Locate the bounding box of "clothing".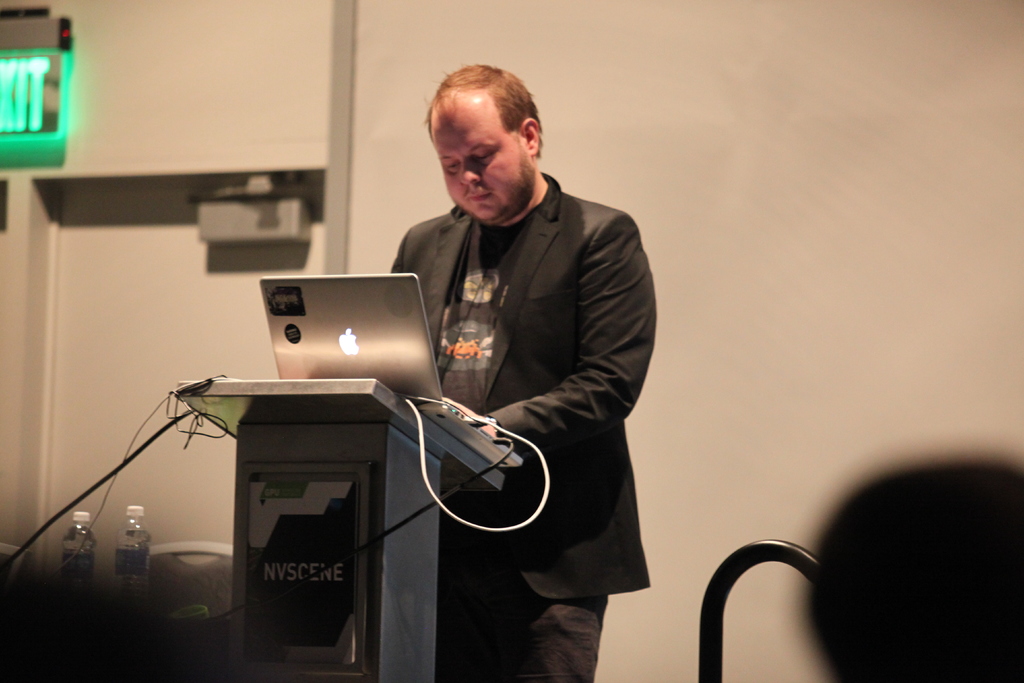
Bounding box: crop(393, 167, 658, 678).
